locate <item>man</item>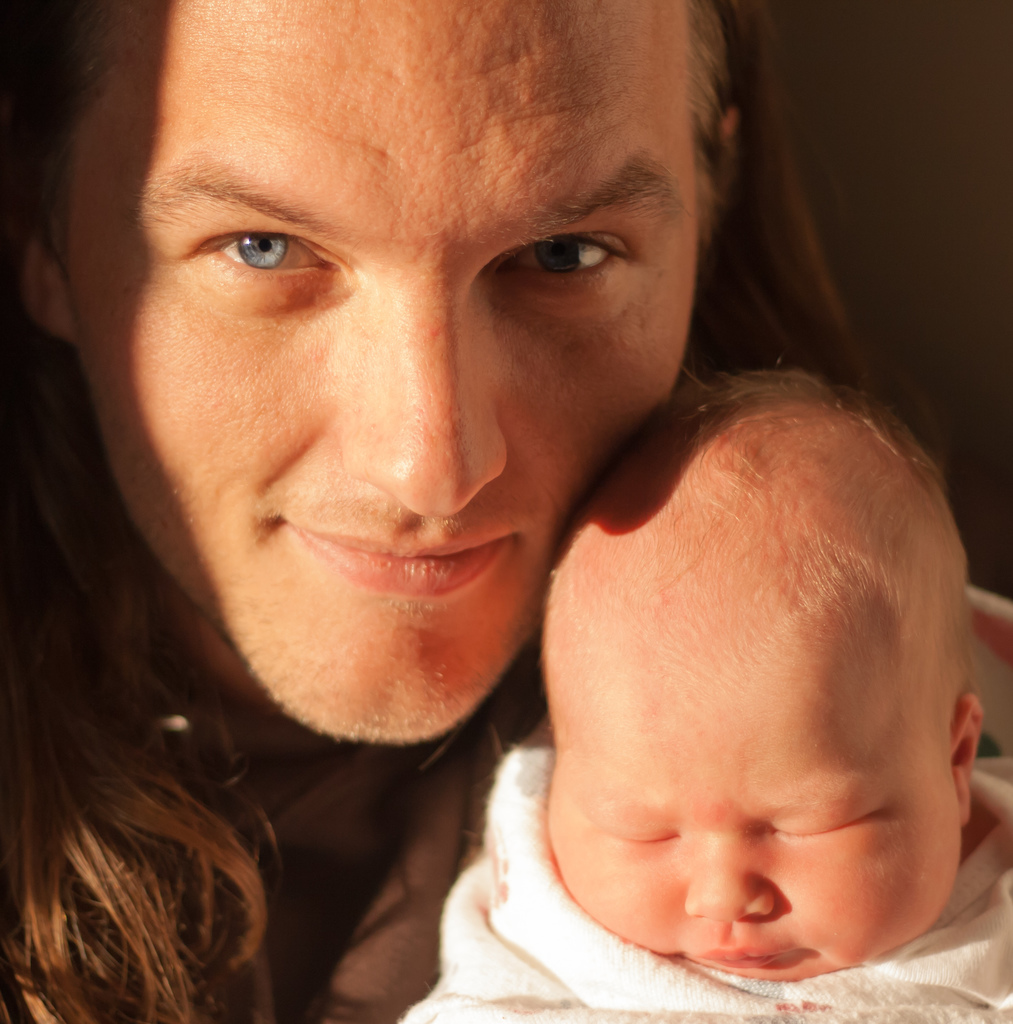
0, 0, 853, 1023
